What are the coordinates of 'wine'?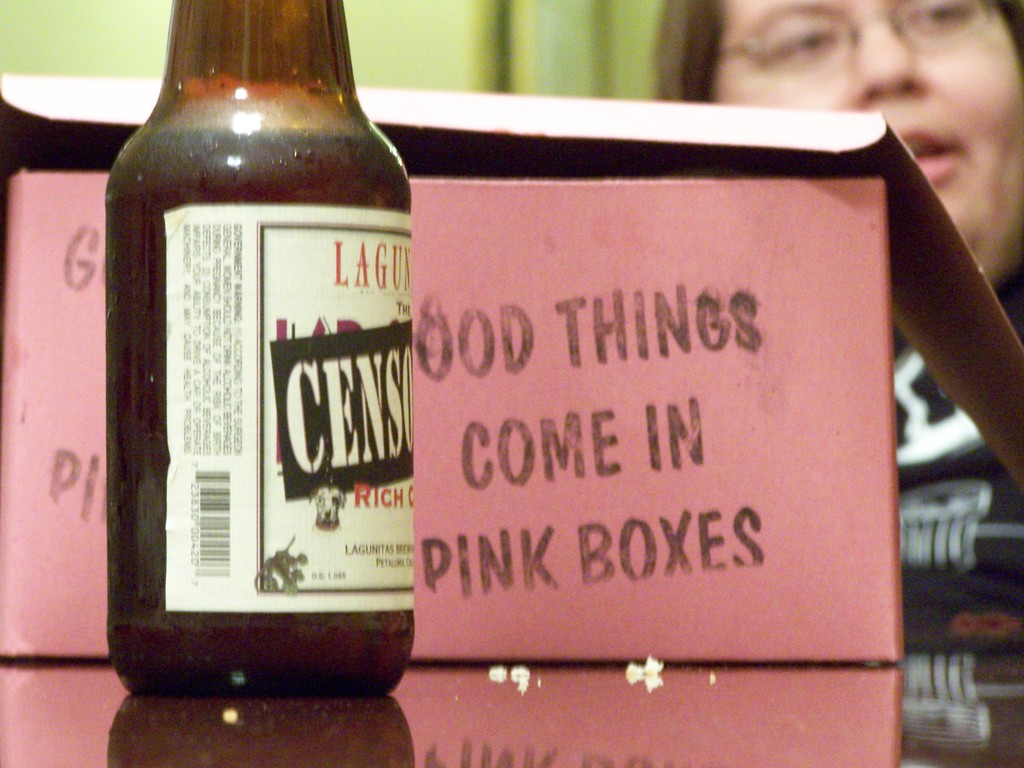
(x1=87, y1=10, x2=418, y2=707).
